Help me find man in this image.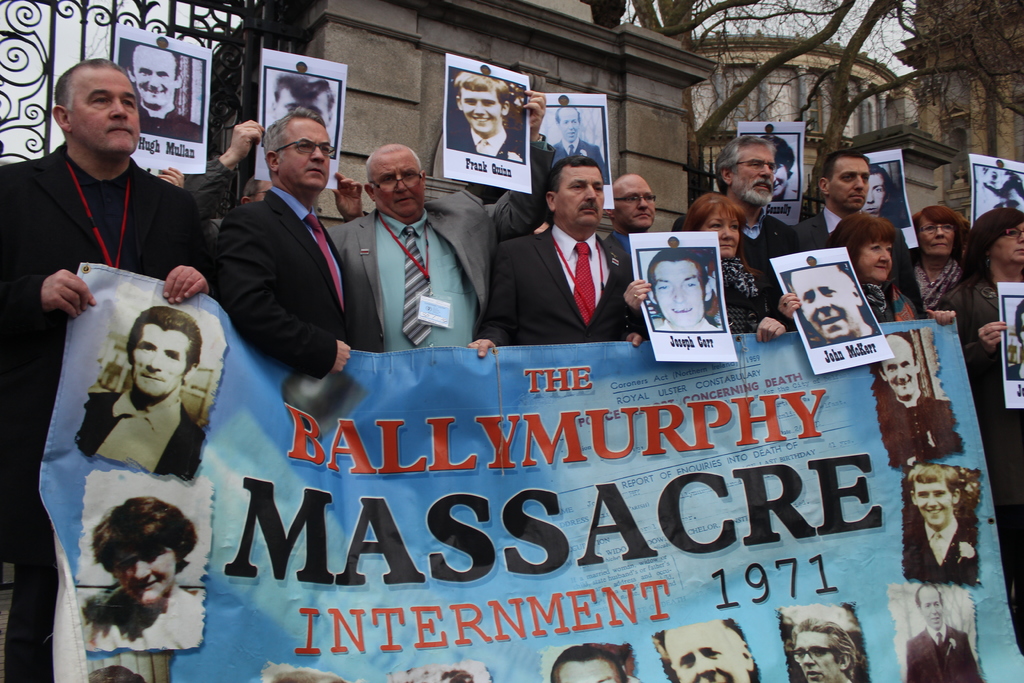
Found it: left=791, top=616, right=859, bottom=682.
